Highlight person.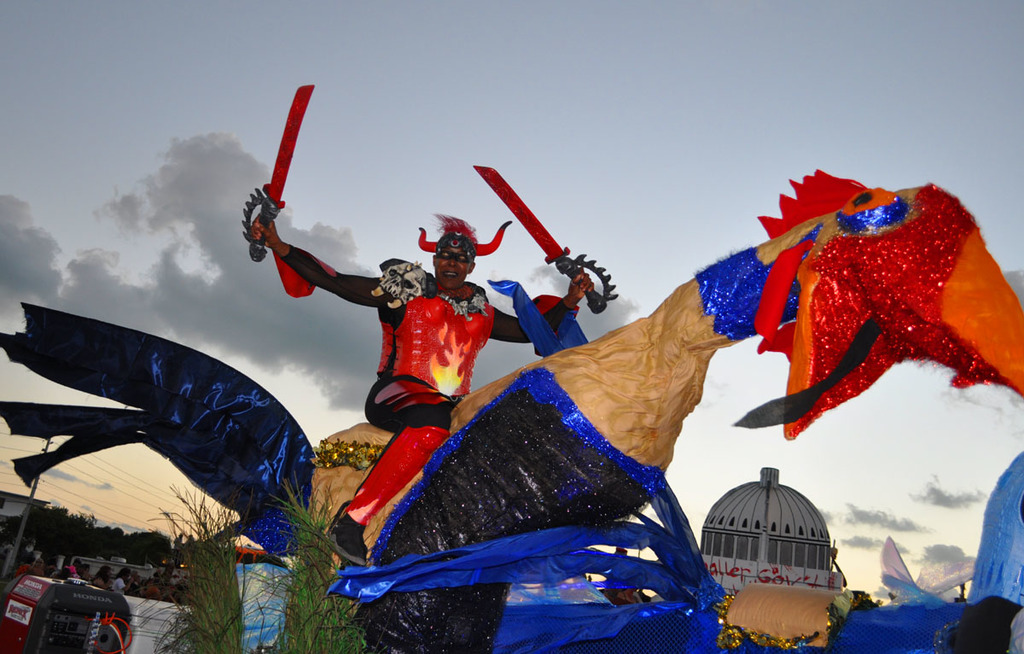
Highlighted region: <region>276, 181, 509, 464</region>.
